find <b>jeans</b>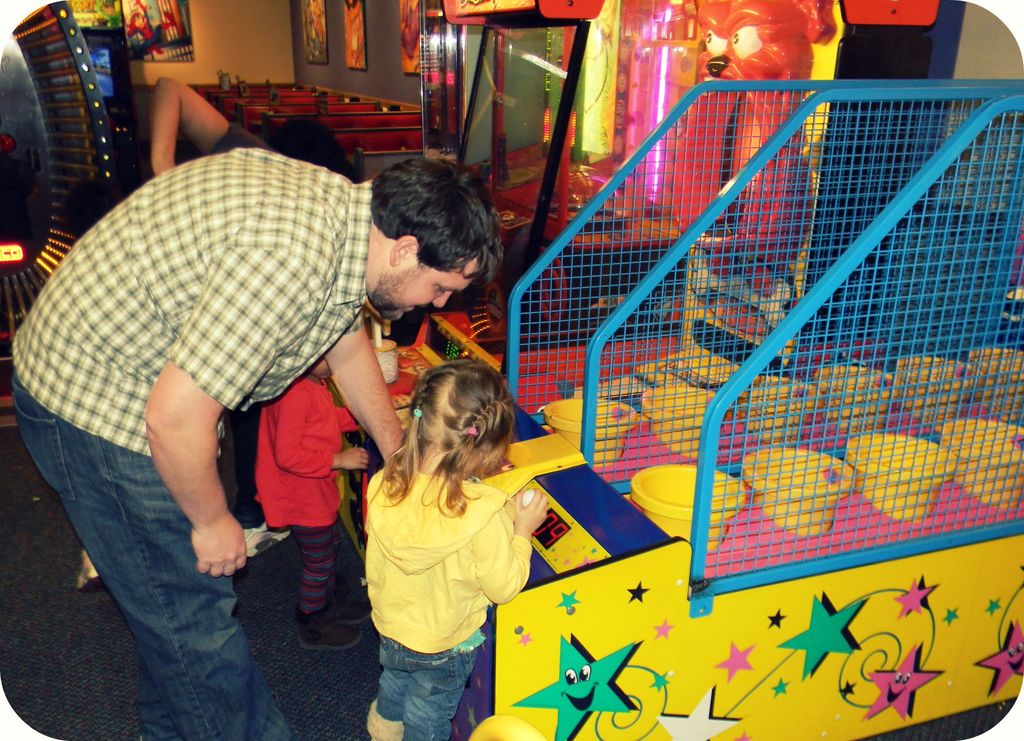
14:370:291:740
